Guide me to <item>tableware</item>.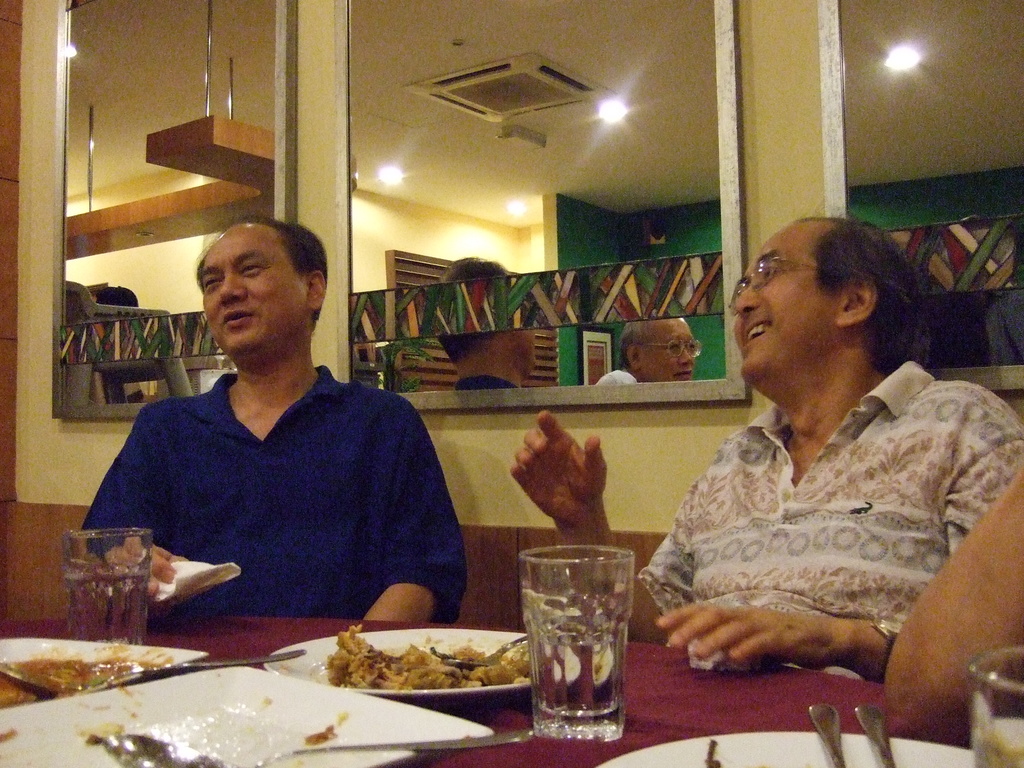
Guidance: (966, 643, 1023, 767).
